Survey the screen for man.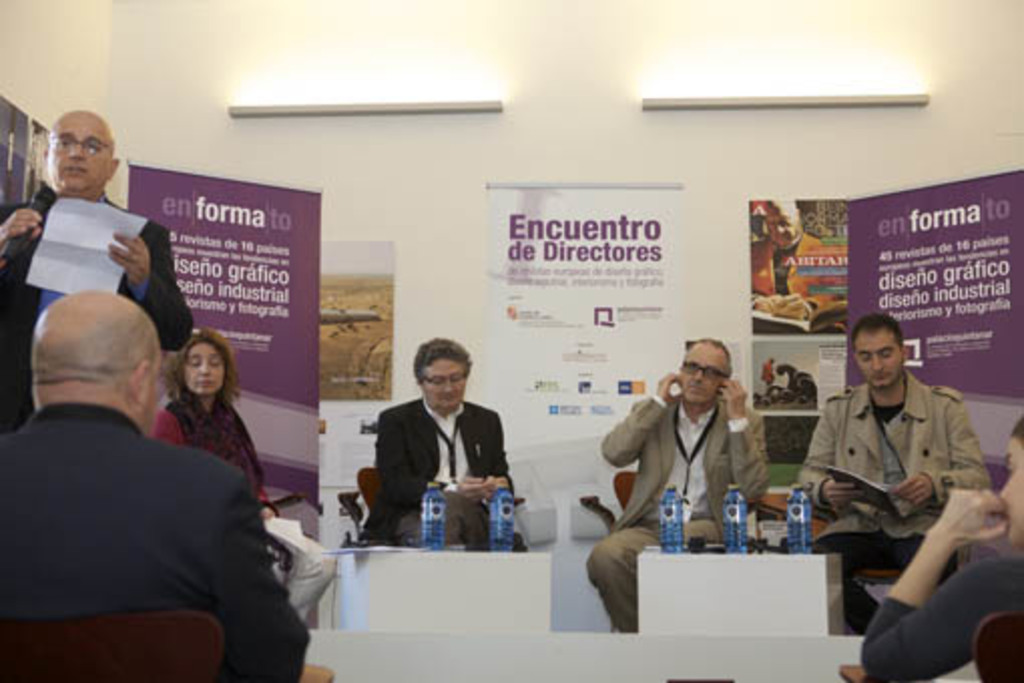
Survey found: l=0, t=287, r=313, b=681.
